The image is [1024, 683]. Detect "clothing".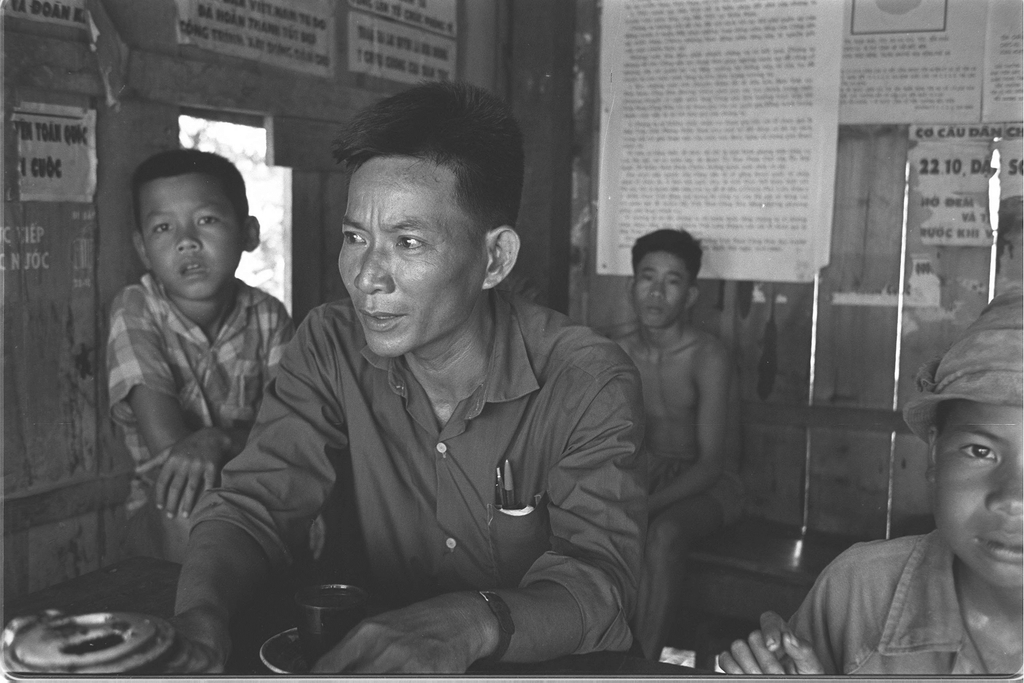
Detection: (709,464,749,531).
